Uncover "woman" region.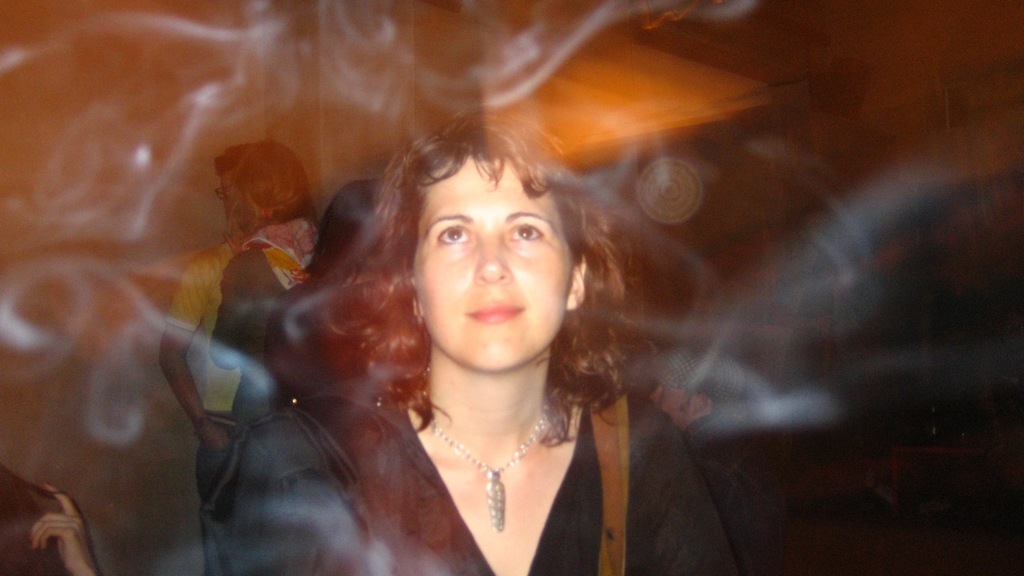
Uncovered: [310,87,650,575].
